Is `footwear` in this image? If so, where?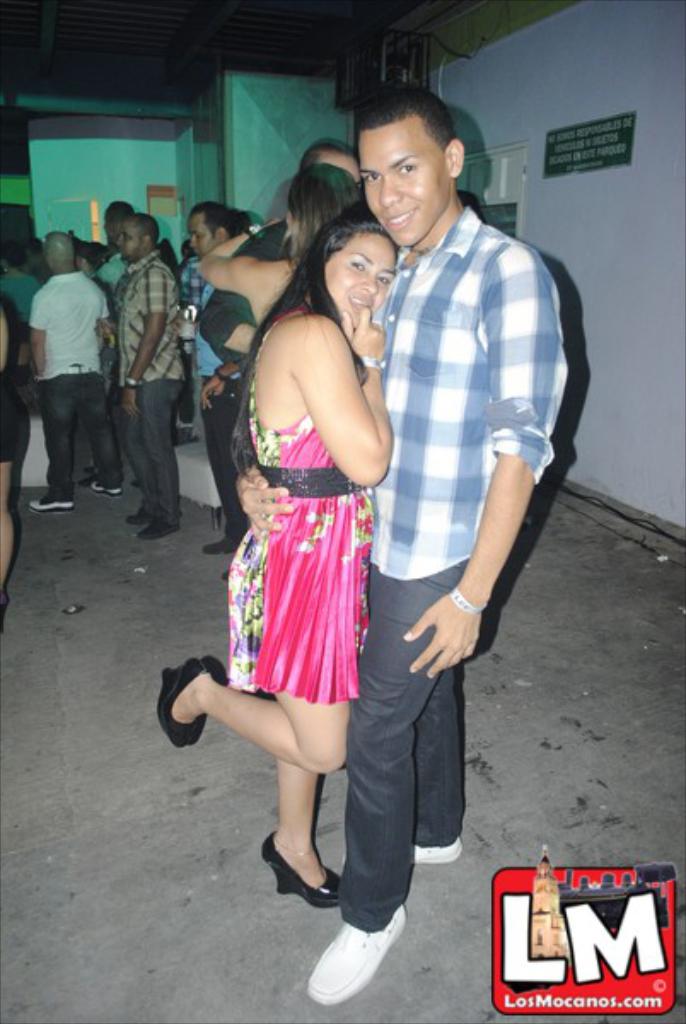
Yes, at [208,534,241,558].
